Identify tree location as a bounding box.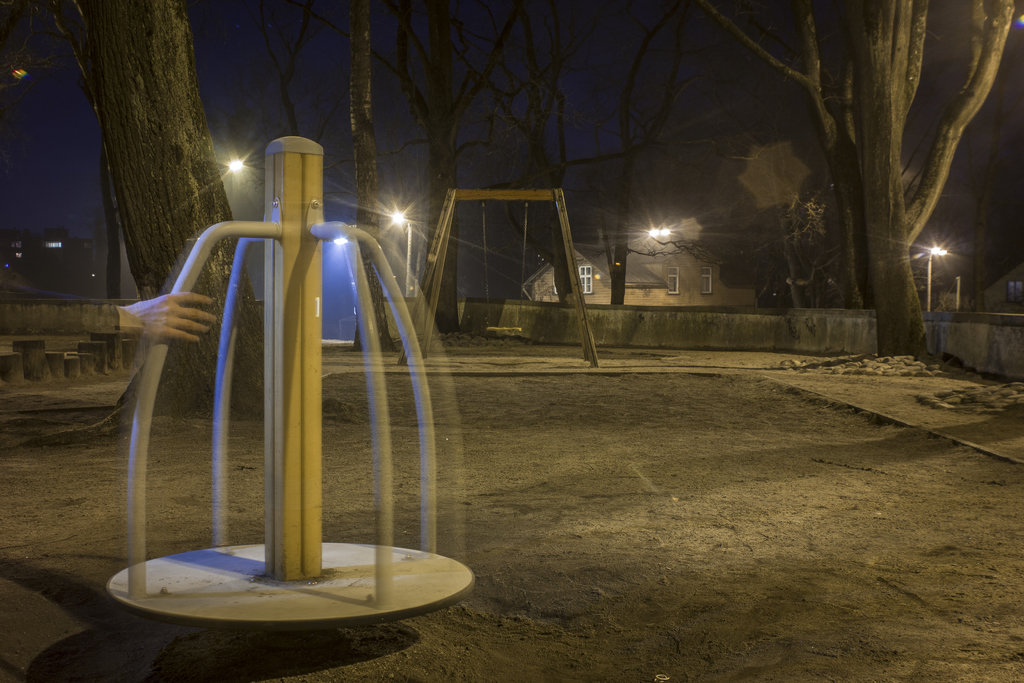
box(0, 0, 360, 446).
